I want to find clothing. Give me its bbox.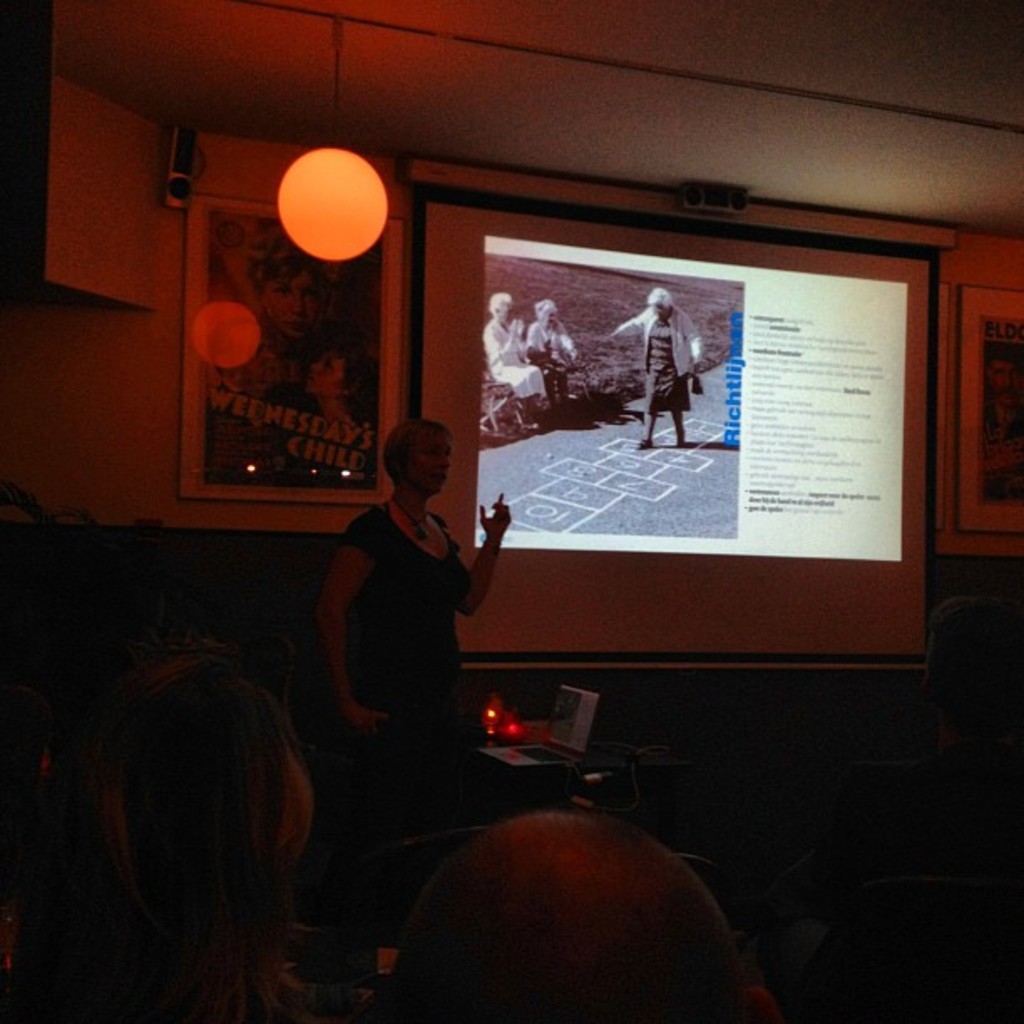
rect(224, 303, 296, 484).
